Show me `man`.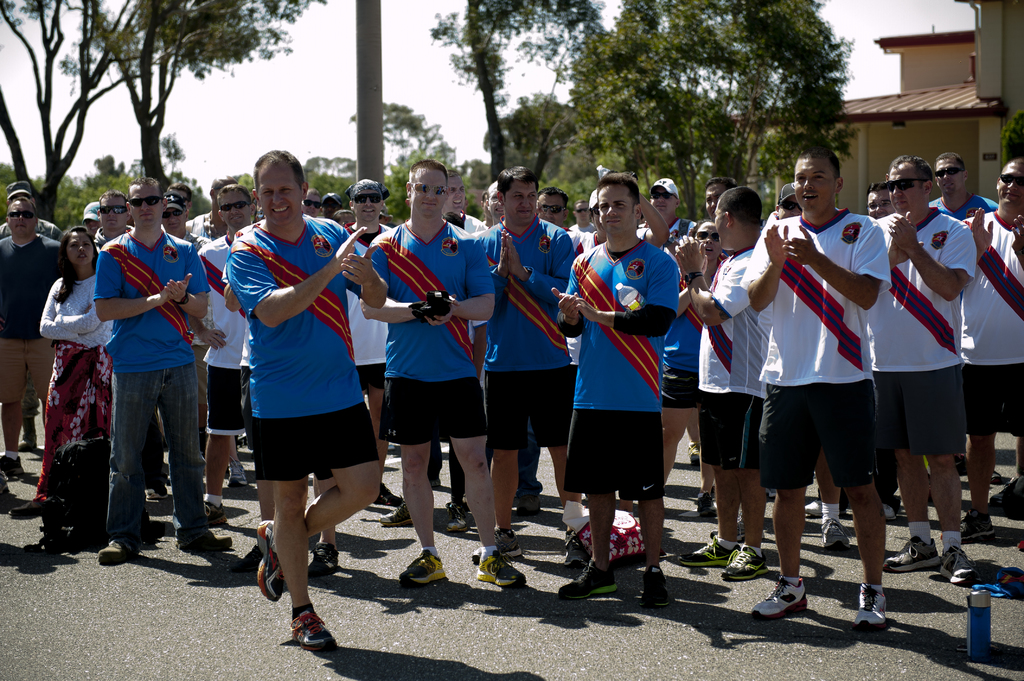
`man` is here: detection(739, 142, 886, 632).
